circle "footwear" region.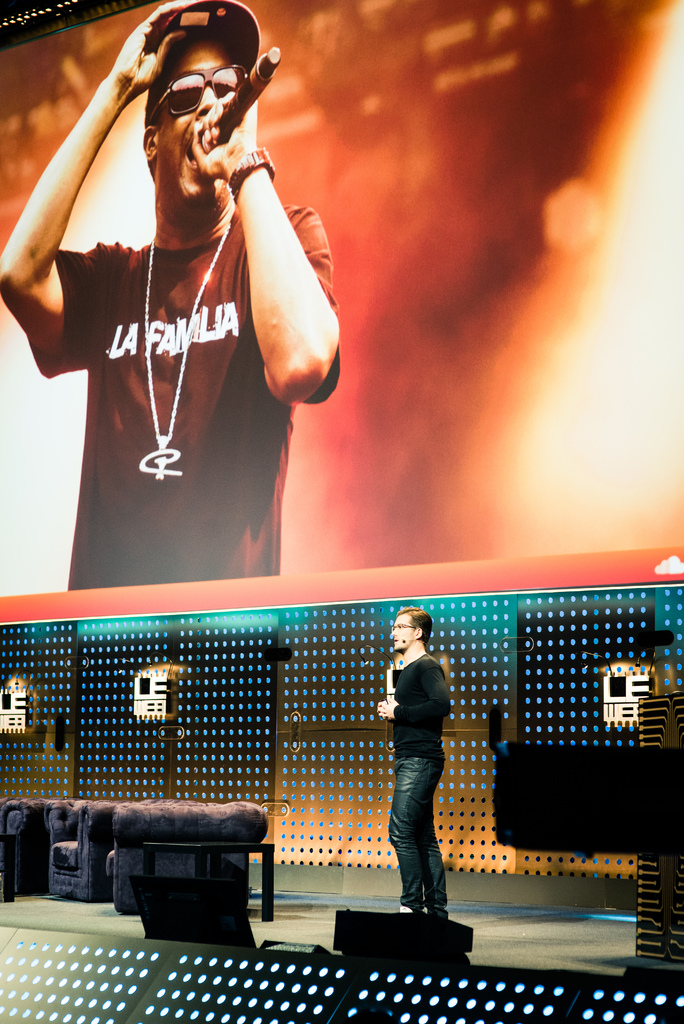
Region: crop(396, 908, 419, 917).
